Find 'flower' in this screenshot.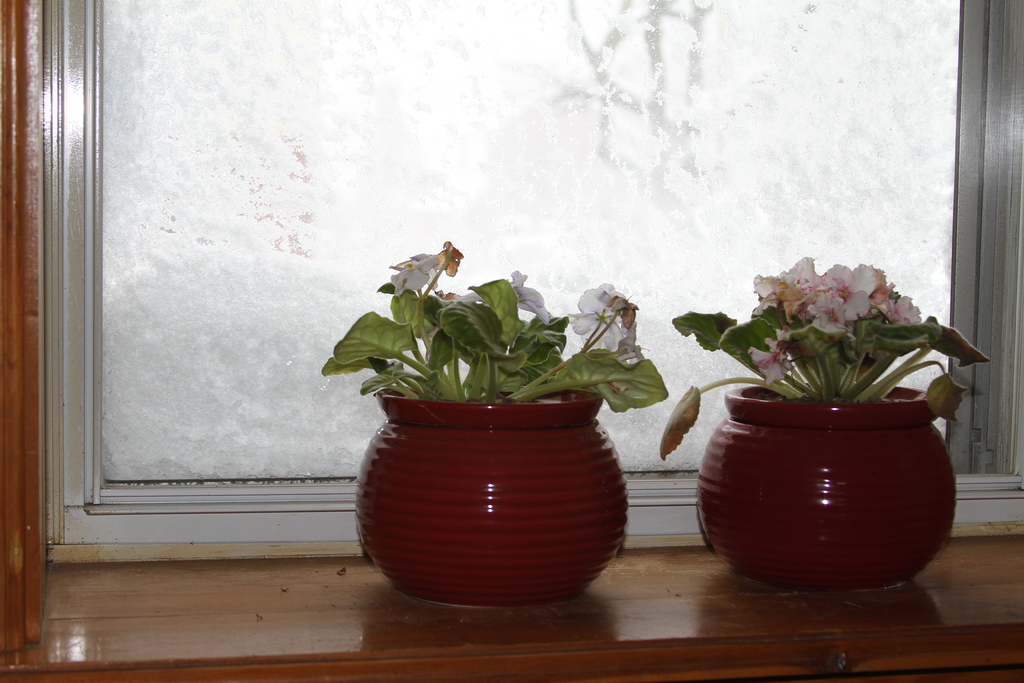
The bounding box for 'flower' is box=[383, 239, 470, 295].
